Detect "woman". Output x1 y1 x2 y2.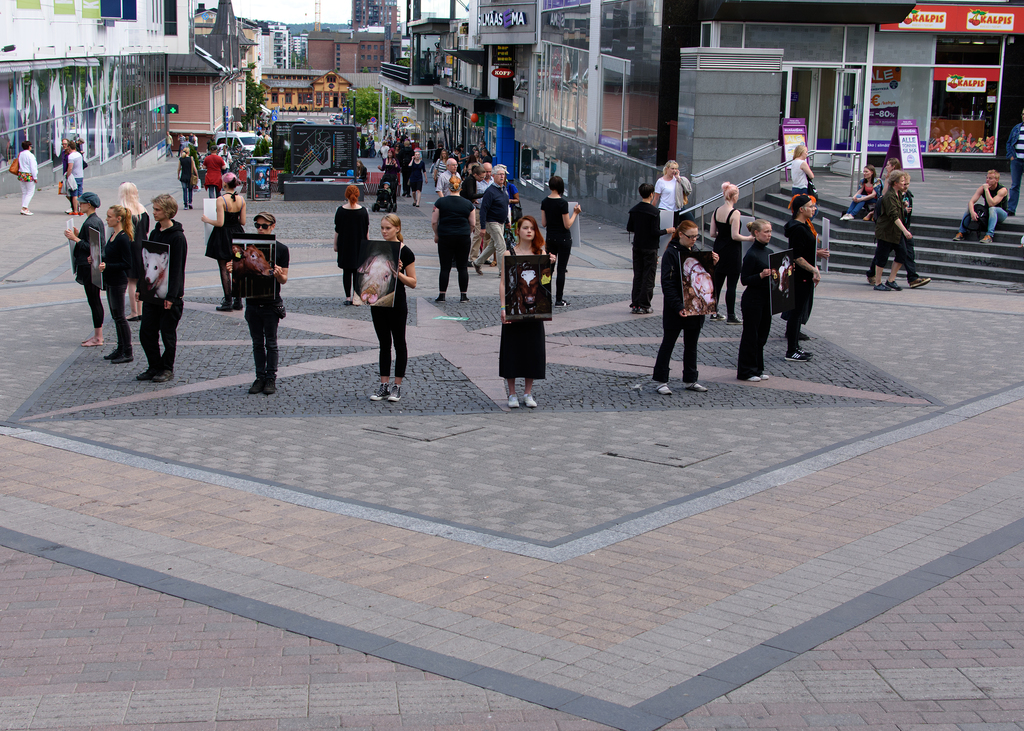
863 157 900 222.
